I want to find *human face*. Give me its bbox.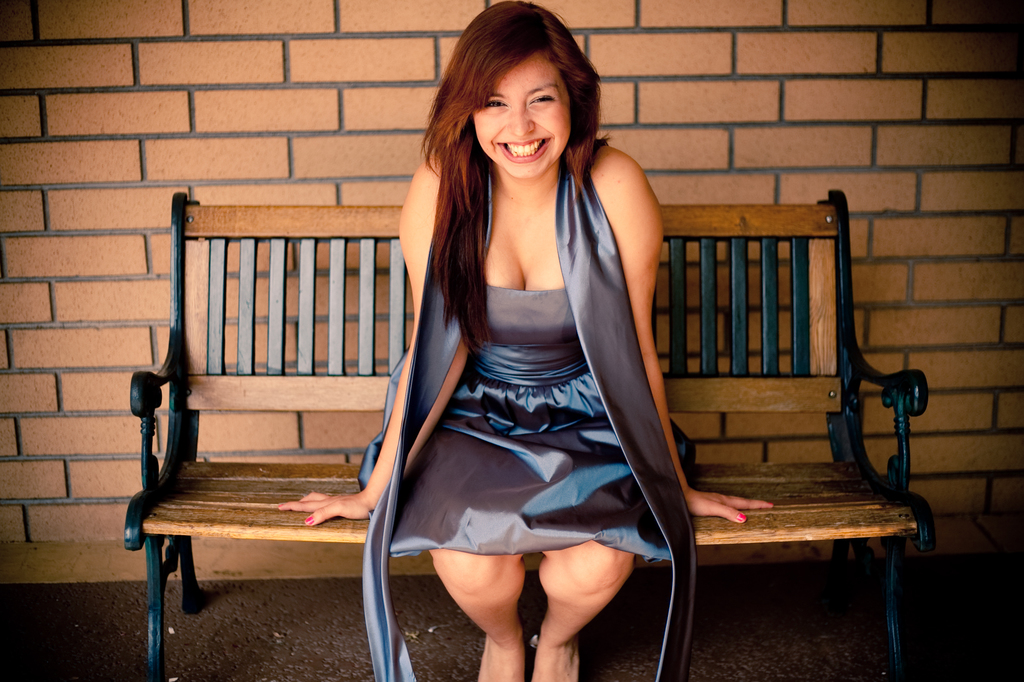
select_region(477, 52, 575, 177).
